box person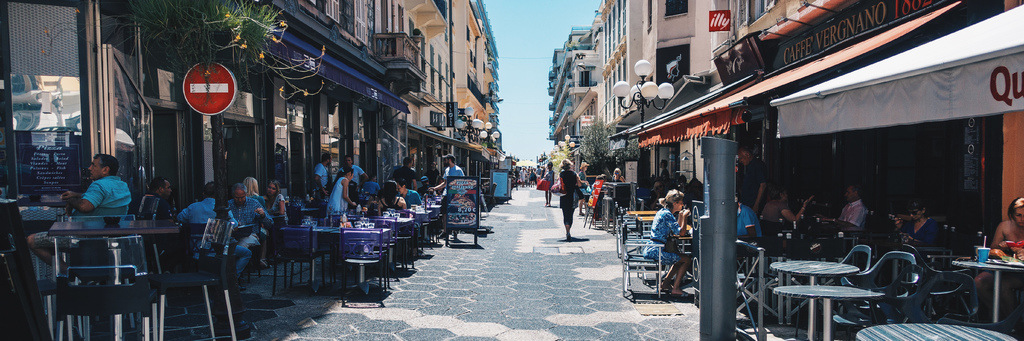
[x1=758, y1=184, x2=811, y2=244]
